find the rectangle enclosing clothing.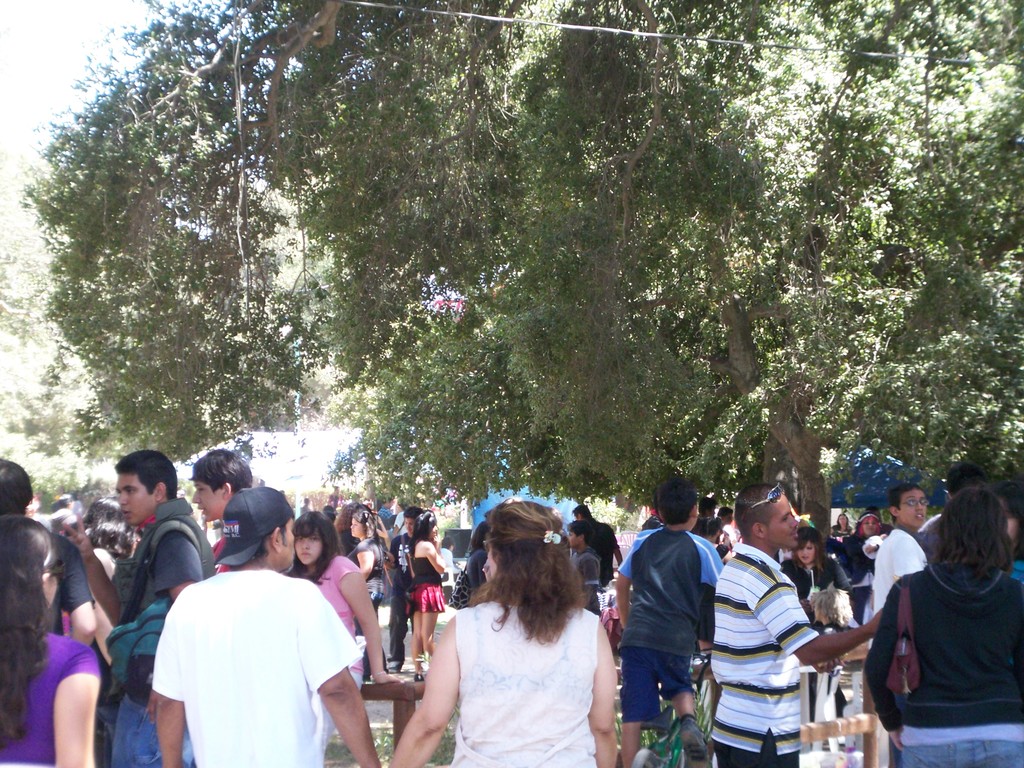
(left=447, top=595, right=599, bottom=767).
